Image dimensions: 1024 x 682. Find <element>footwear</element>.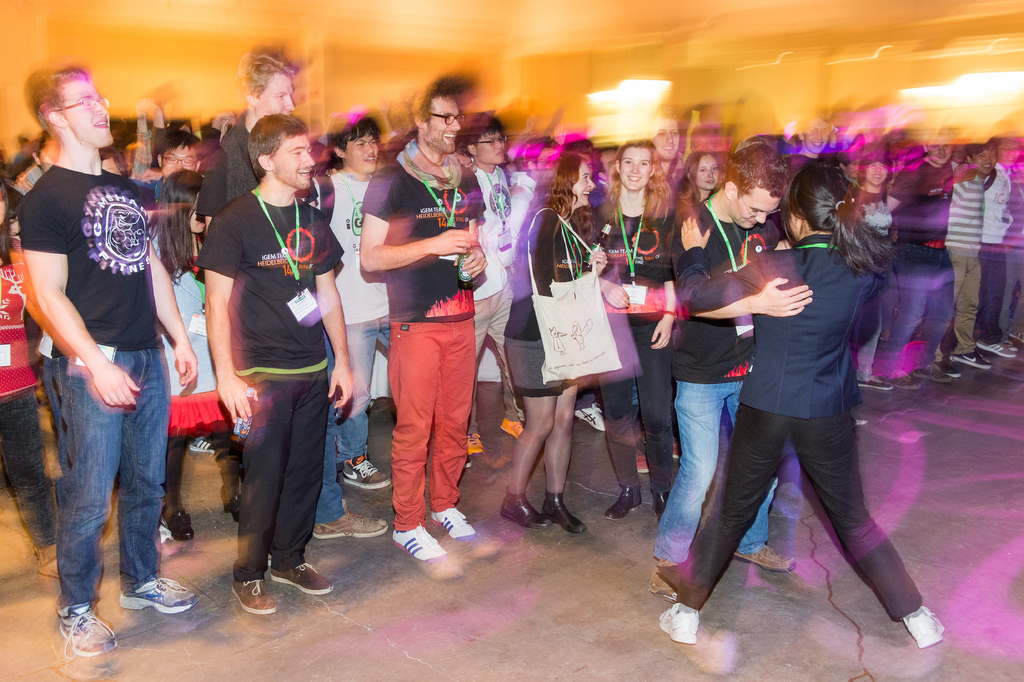
crop(427, 504, 483, 540).
